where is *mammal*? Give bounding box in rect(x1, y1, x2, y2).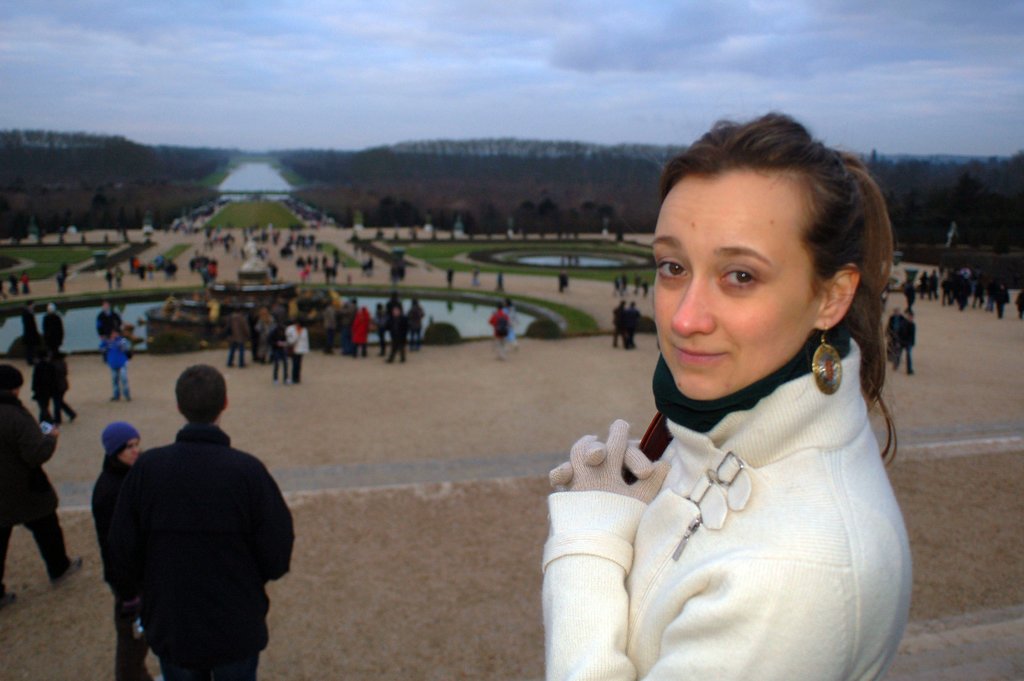
rect(996, 293, 1006, 324).
